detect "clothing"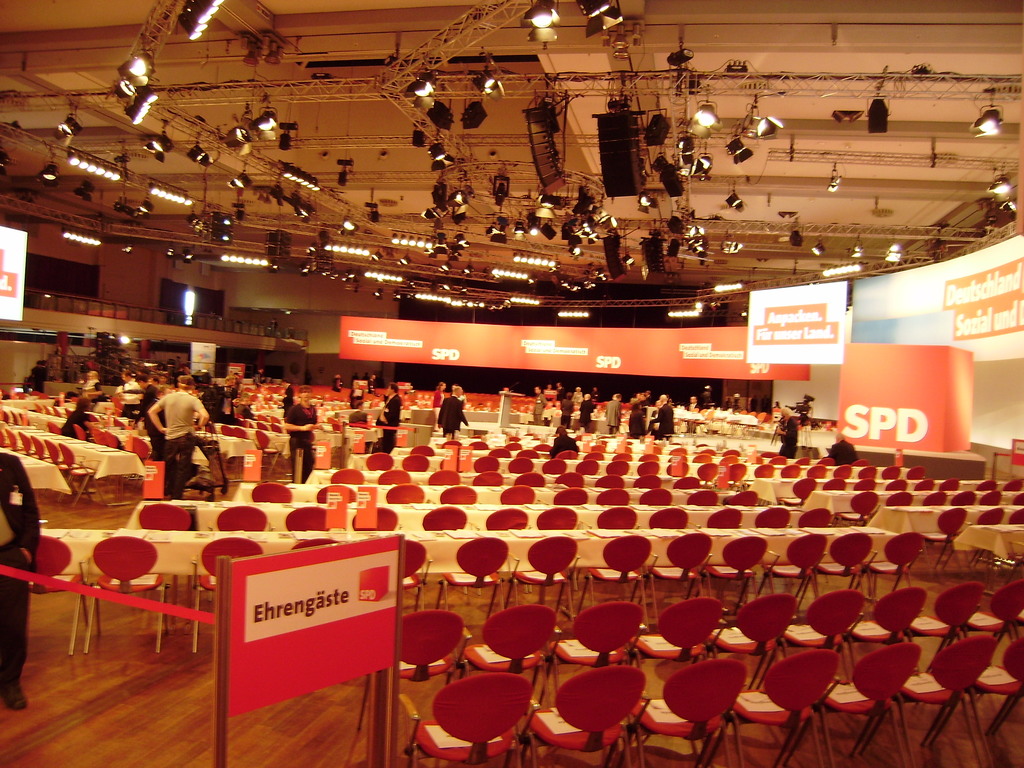
{"x1": 780, "y1": 417, "x2": 798, "y2": 479}
